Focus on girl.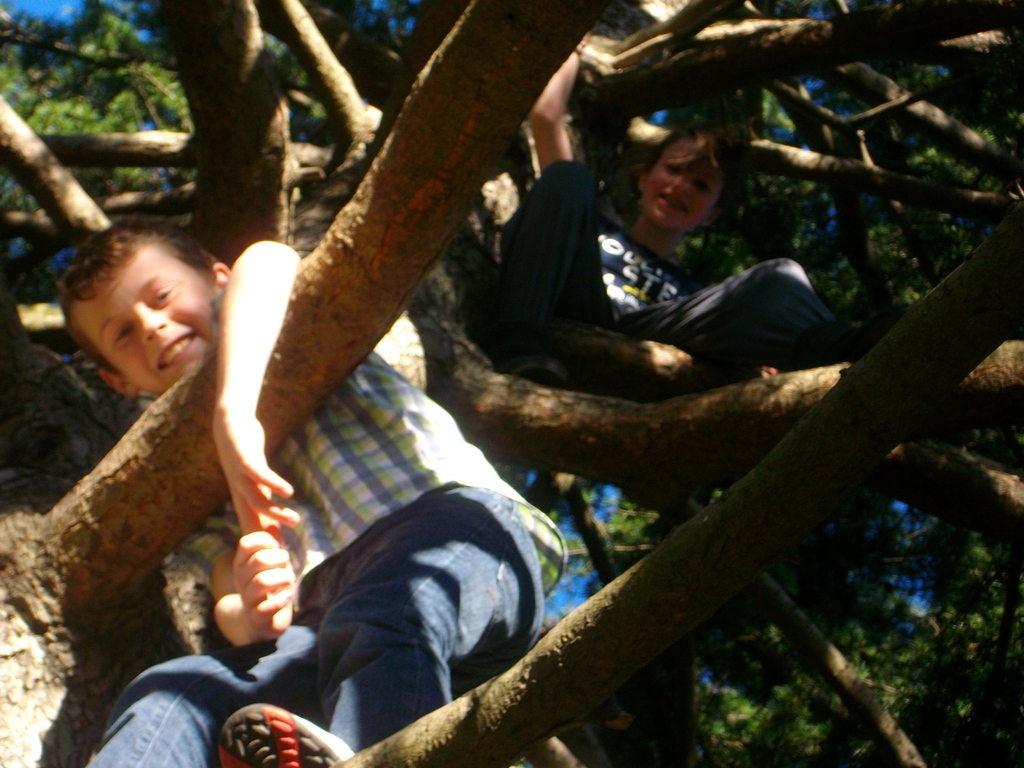
Focused at pyautogui.locateOnScreen(503, 38, 851, 371).
